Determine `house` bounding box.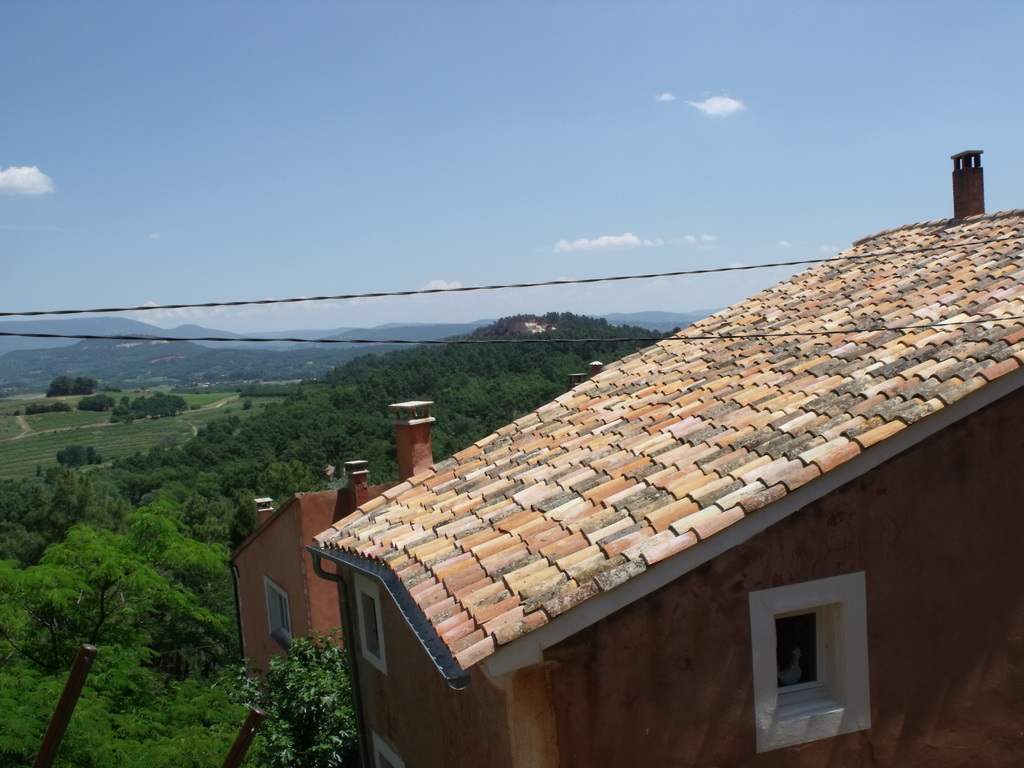
Determined: 223,392,440,703.
